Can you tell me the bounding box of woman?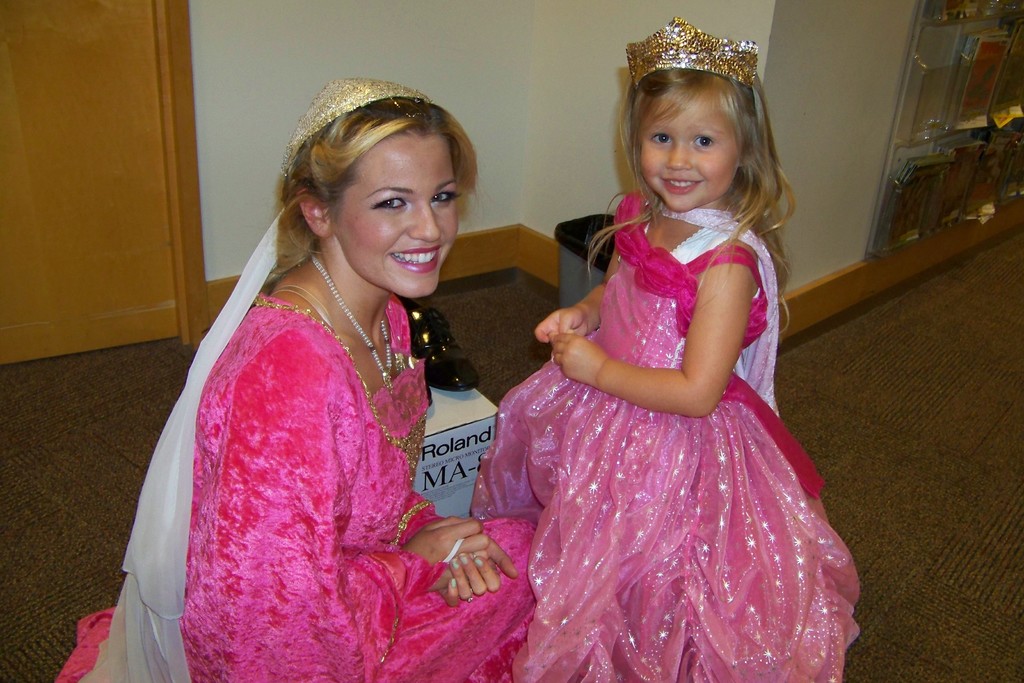
122, 78, 508, 672.
